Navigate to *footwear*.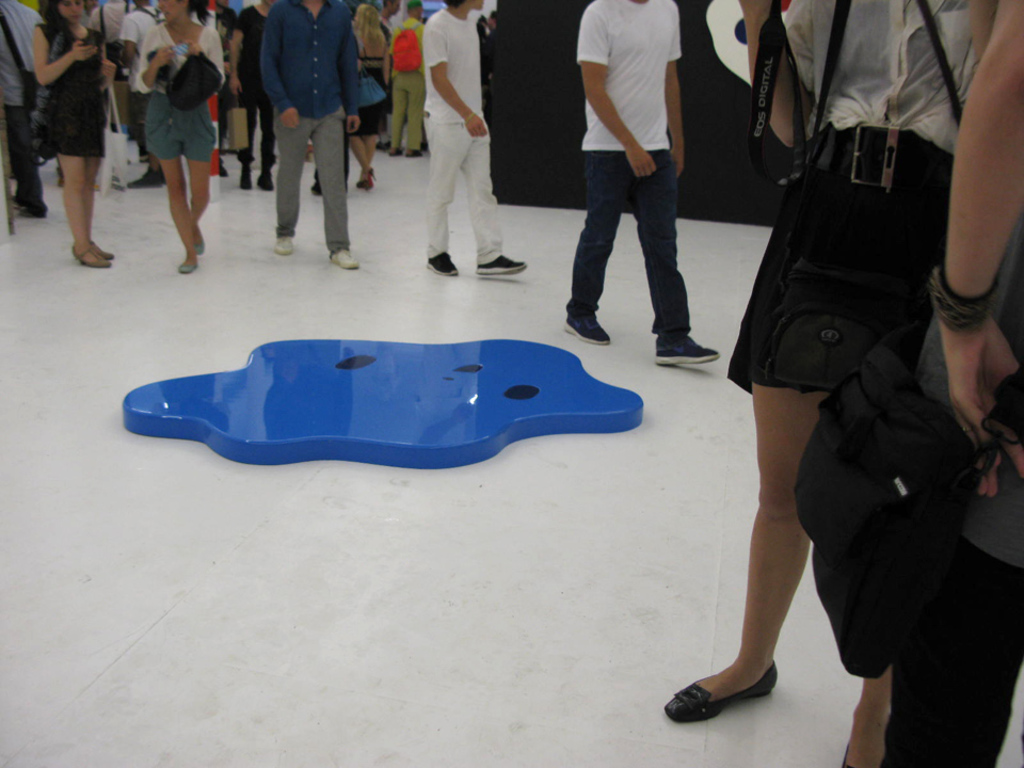
Navigation target: detection(387, 144, 401, 154).
